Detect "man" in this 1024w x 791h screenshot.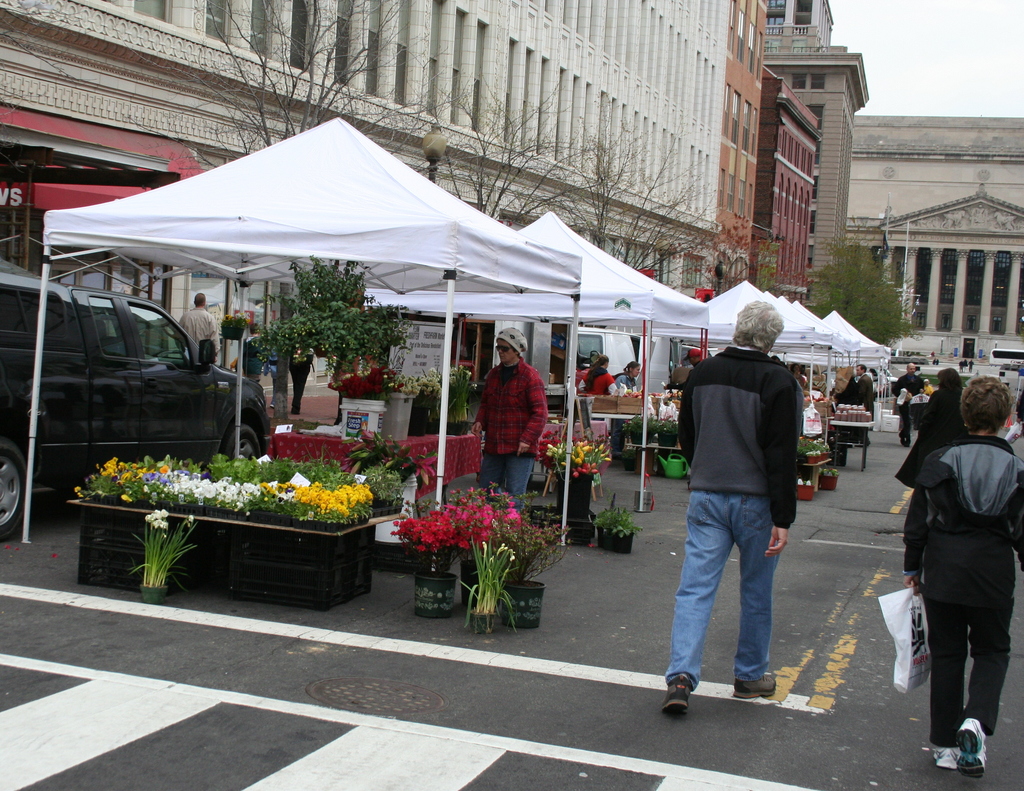
Detection: <region>467, 322, 548, 516</region>.
